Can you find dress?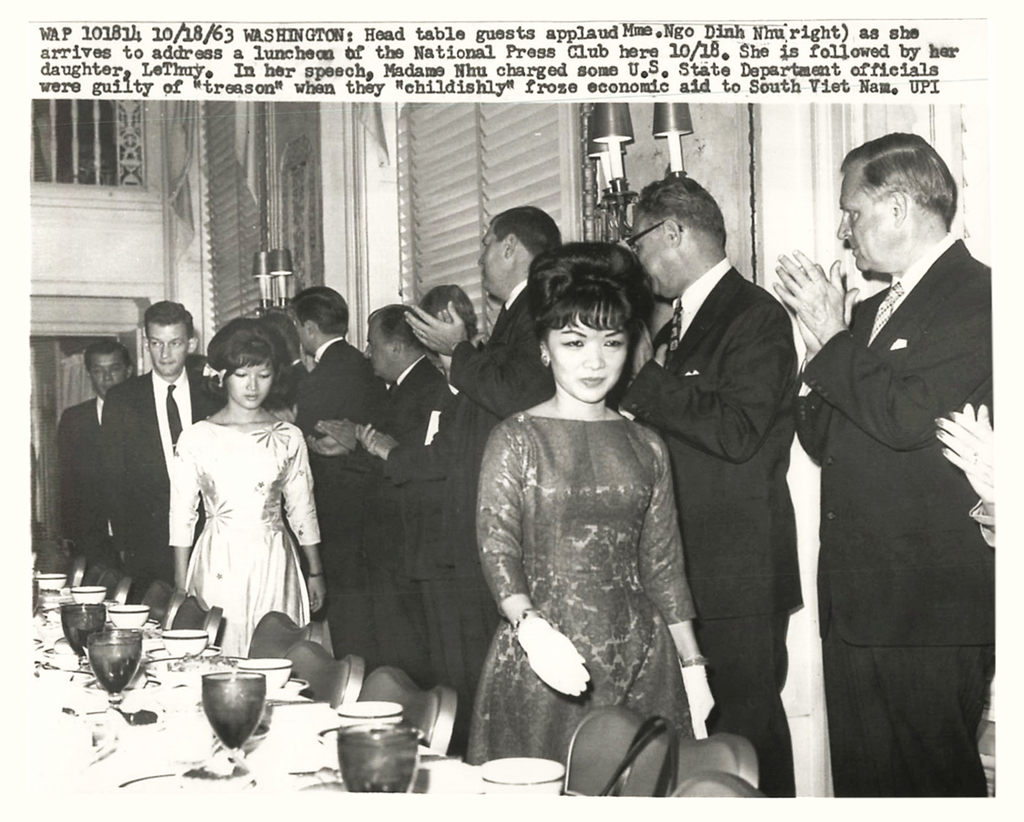
Yes, bounding box: pyautogui.locateOnScreen(165, 420, 324, 663).
